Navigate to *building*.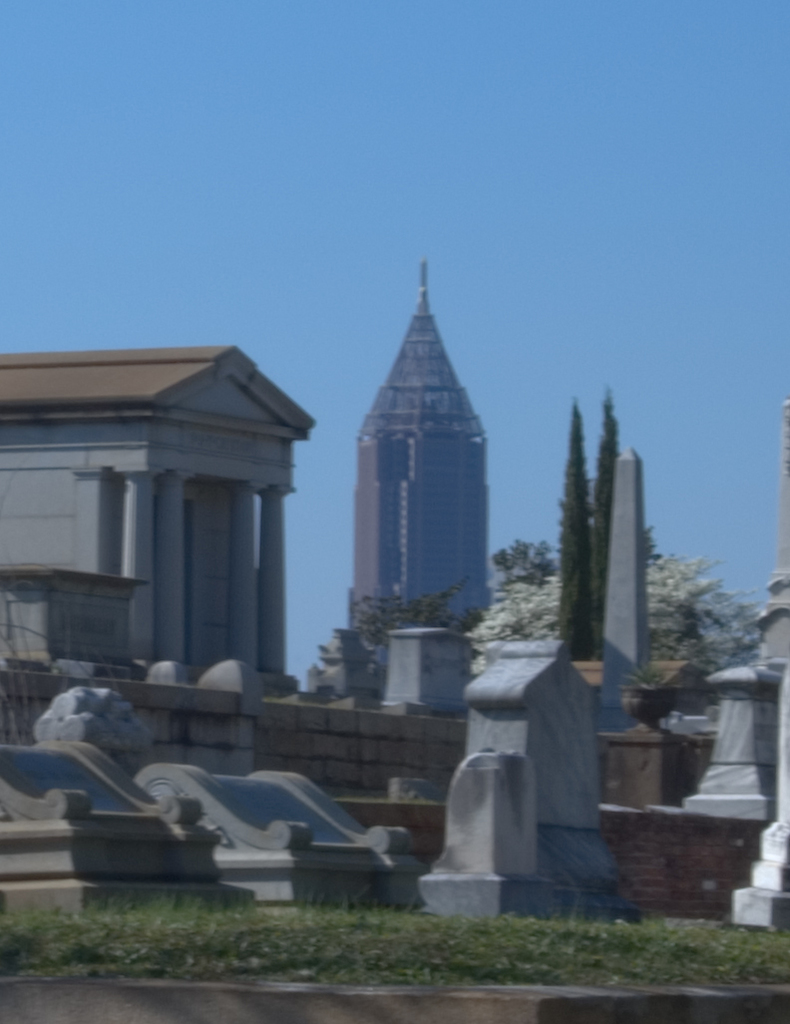
Navigation target: (left=350, top=255, right=513, bottom=670).
